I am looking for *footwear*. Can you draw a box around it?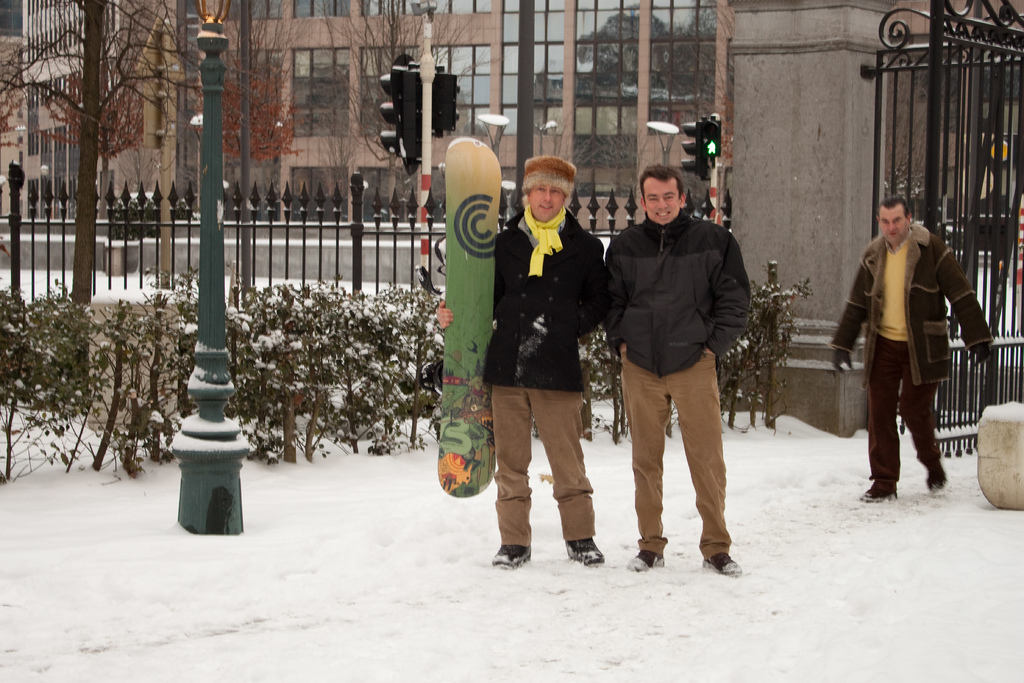
Sure, the bounding box is rect(927, 462, 950, 488).
